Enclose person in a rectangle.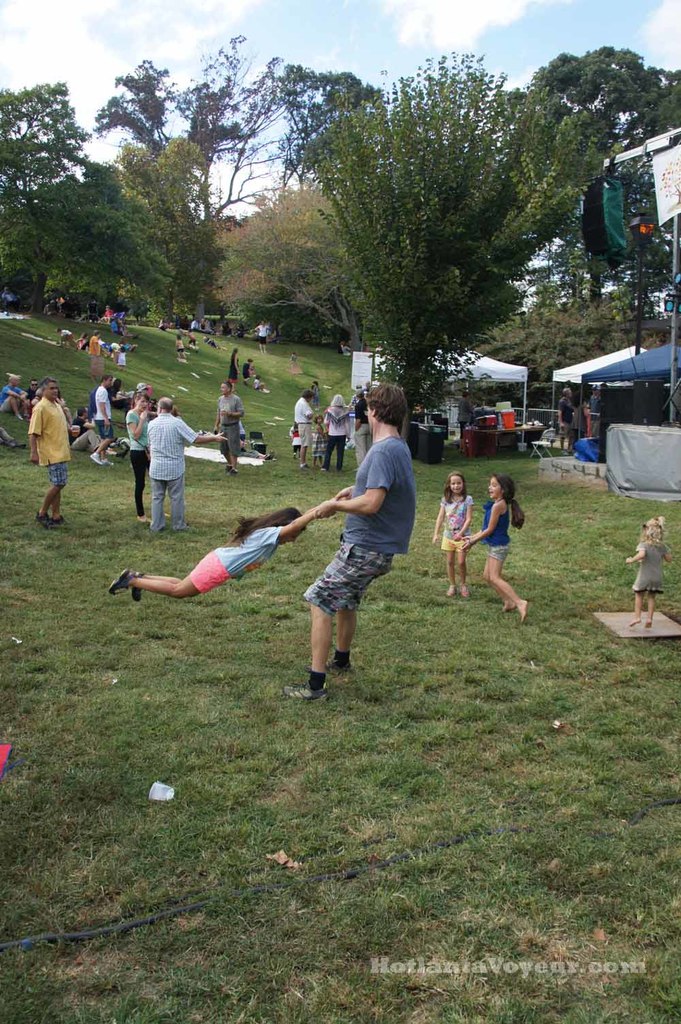
{"left": 429, "top": 471, "right": 469, "bottom": 595}.
